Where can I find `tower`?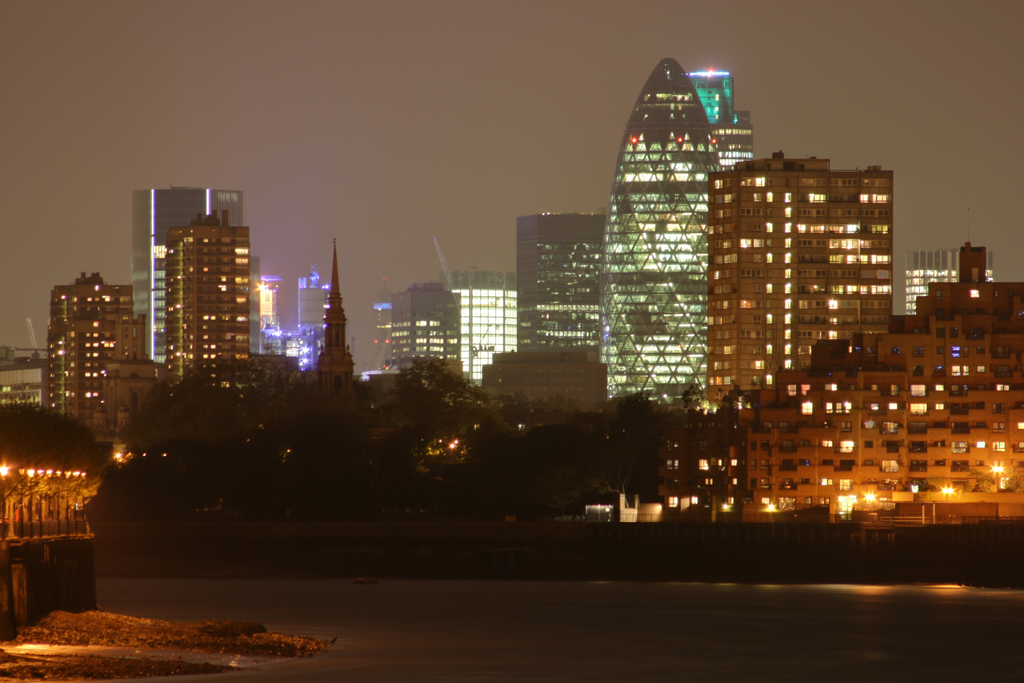
You can find it at left=321, top=233, right=353, bottom=373.
